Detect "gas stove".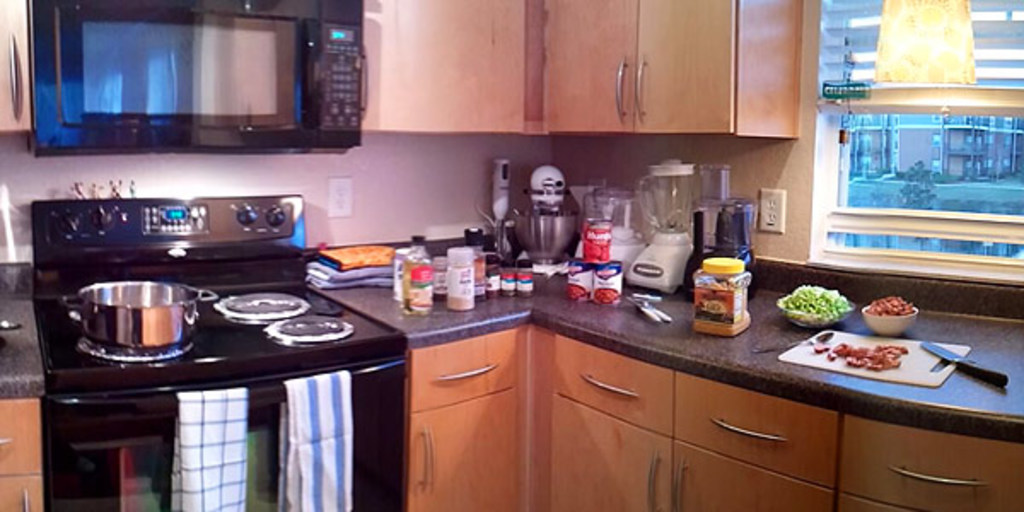
Detected at box(36, 285, 398, 379).
